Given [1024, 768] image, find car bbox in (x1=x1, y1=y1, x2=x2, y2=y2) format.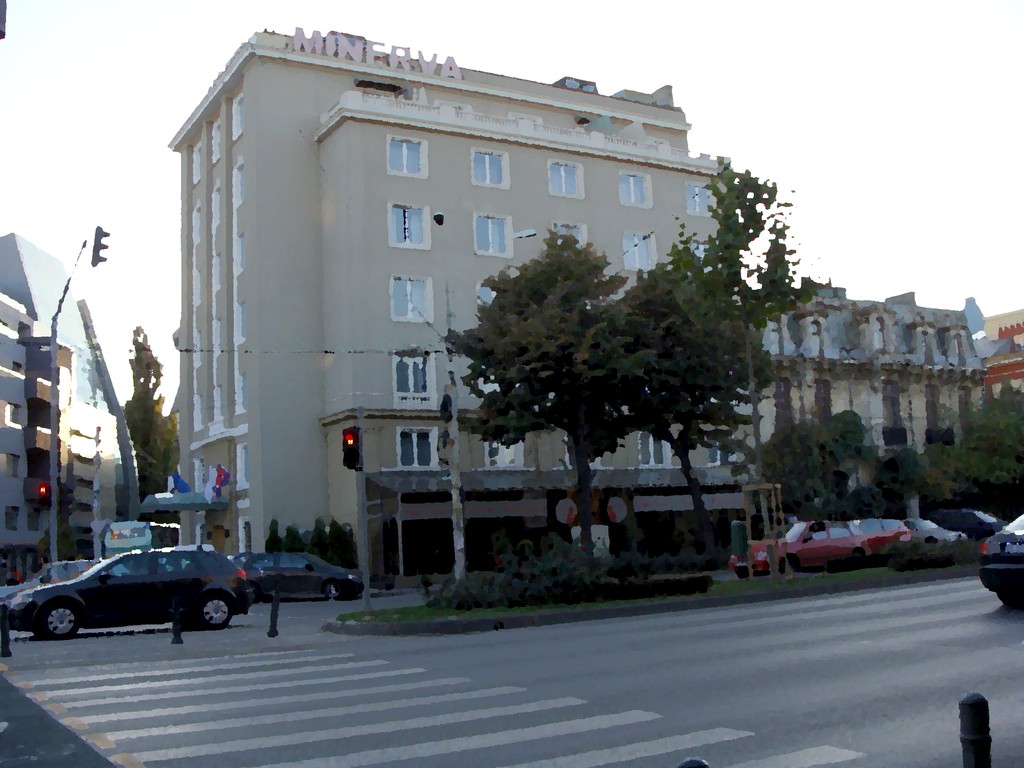
(x1=4, y1=545, x2=253, y2=634).
